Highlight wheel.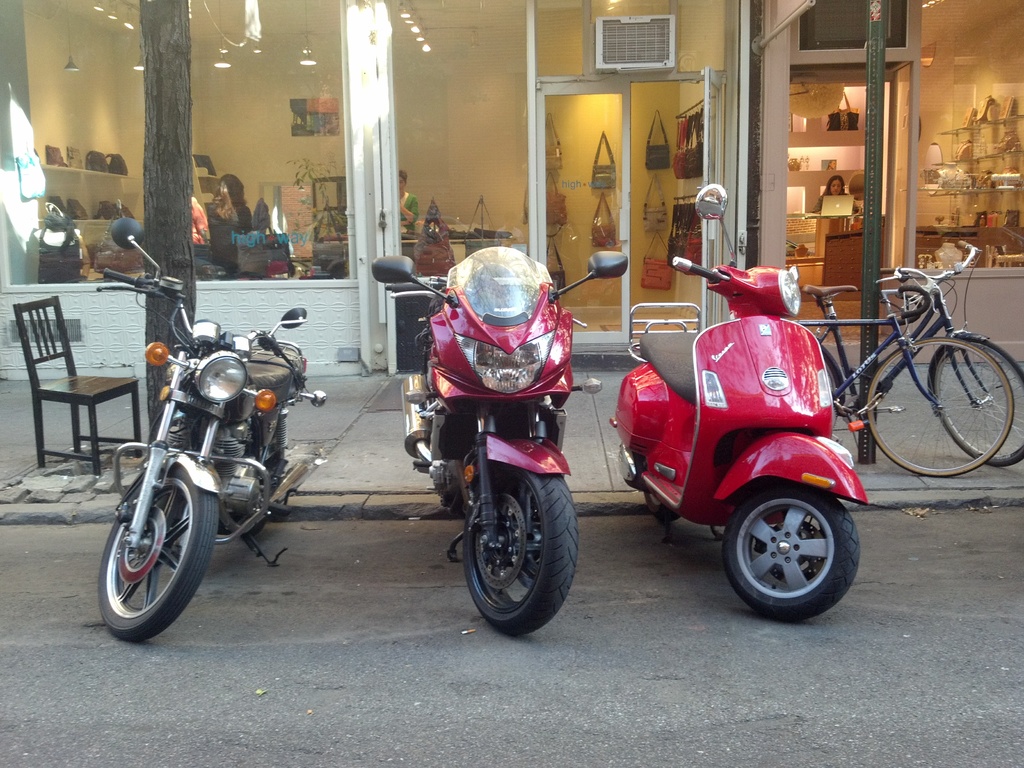
Highlighted region: crop(636, 488, 691, 527).
